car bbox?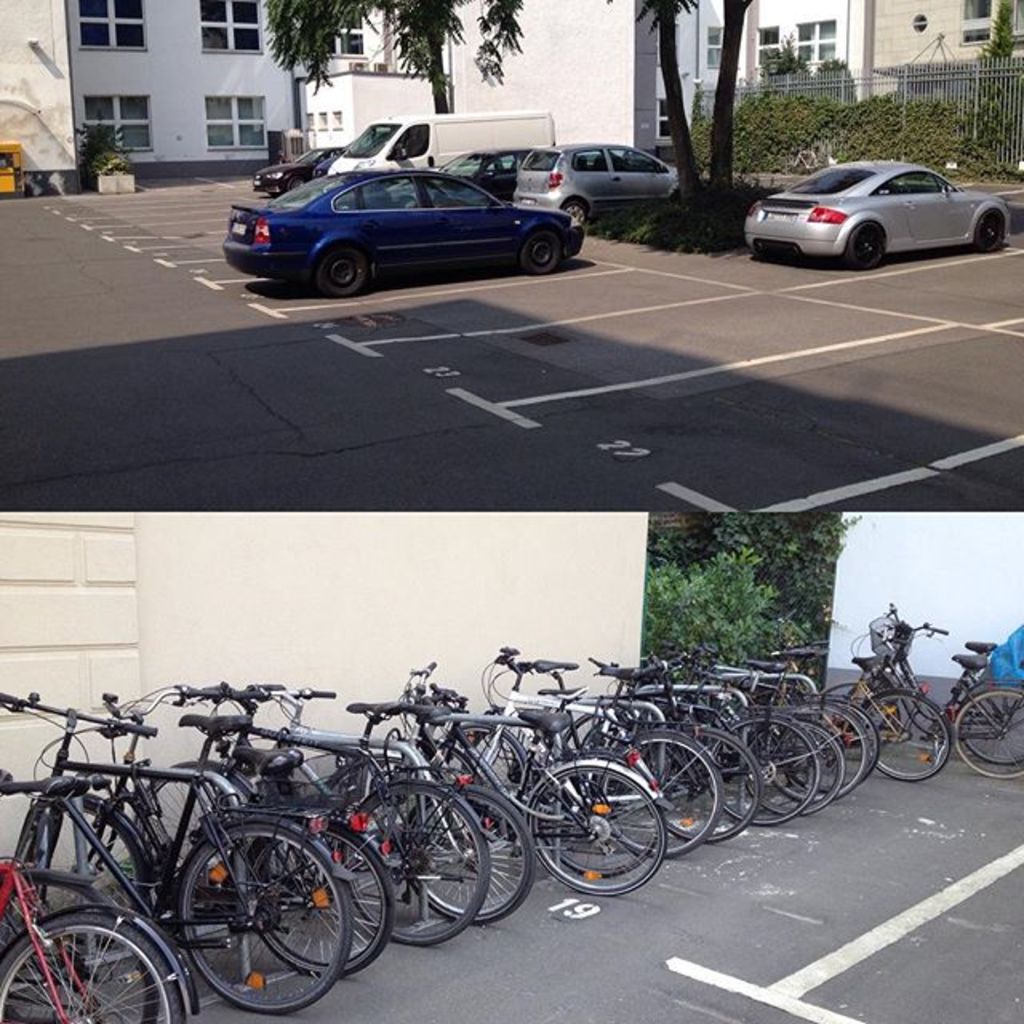
box(512, 142, 677, 227)
